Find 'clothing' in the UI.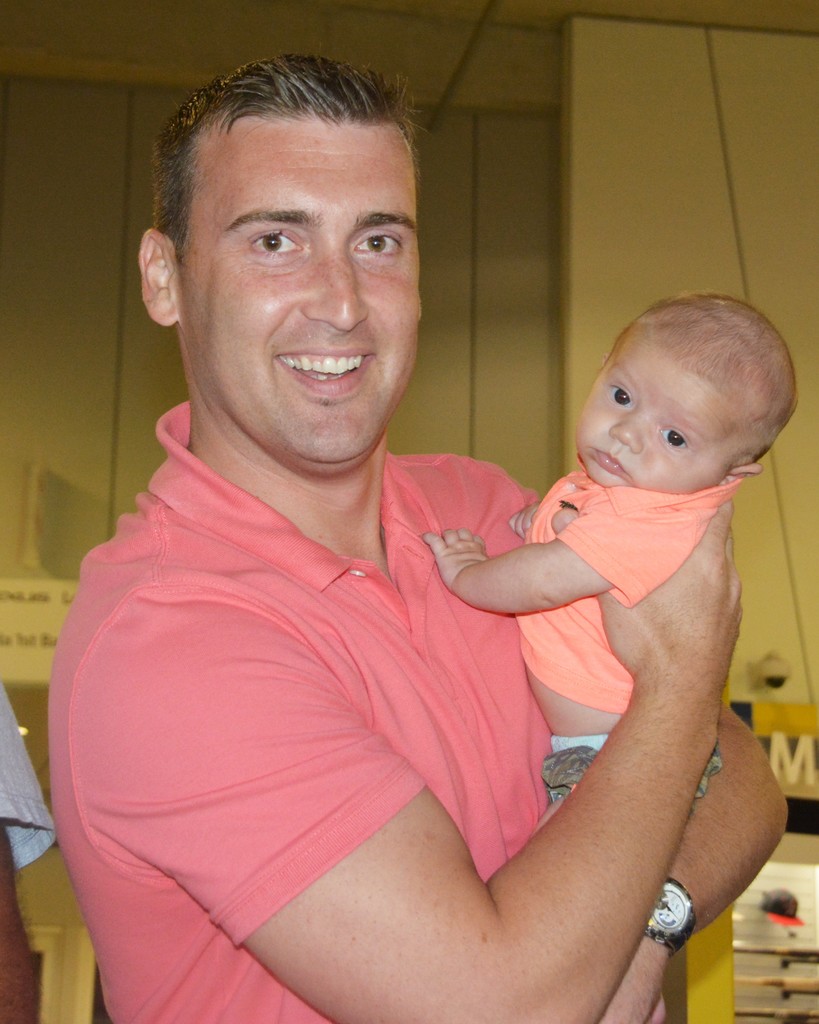
UI element at l=102, t=278, r=753, b=1000.
